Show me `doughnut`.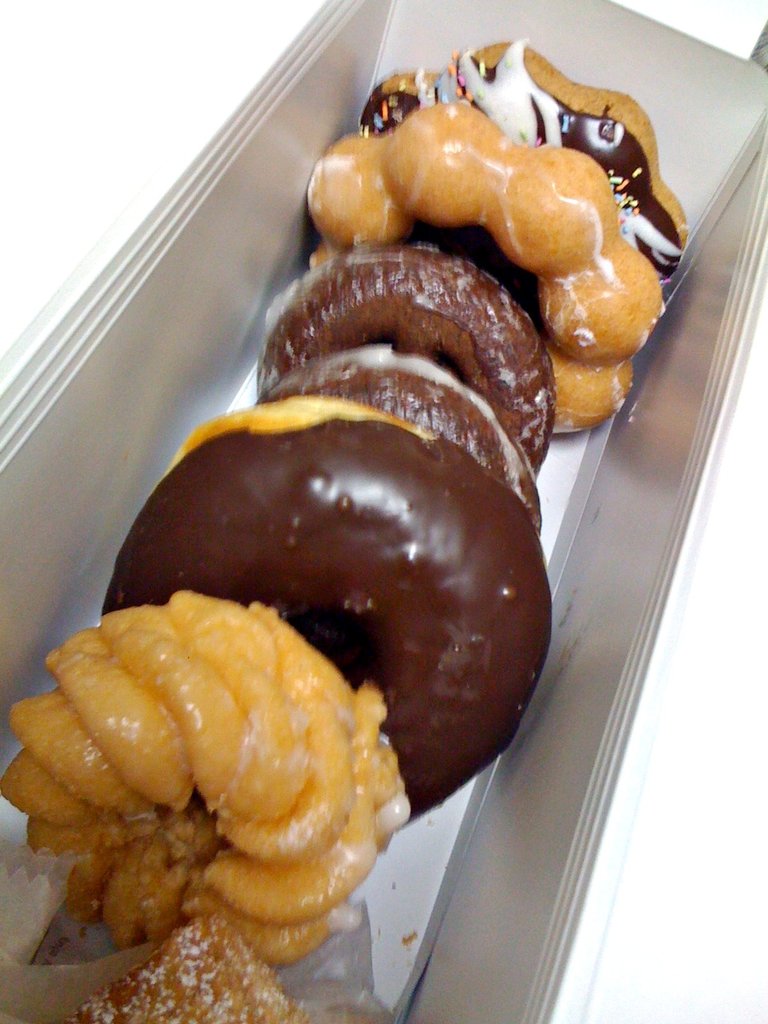
`doughnut` is here: BBox(250, 347, 545, 540).
